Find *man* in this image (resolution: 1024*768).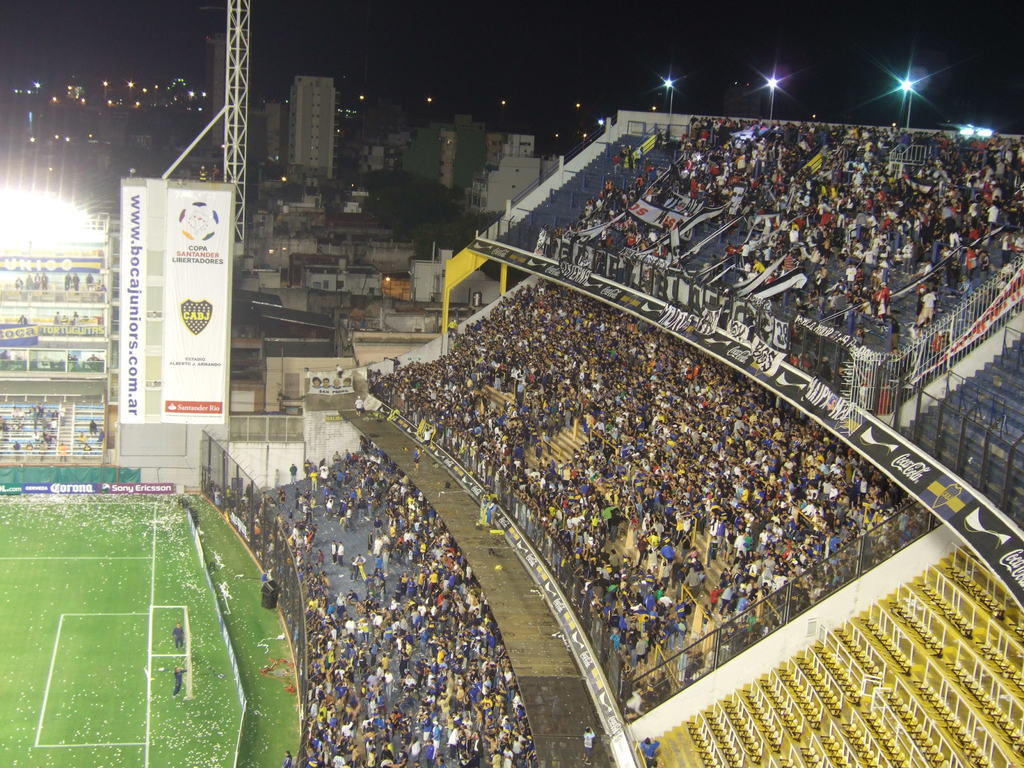
rect(70, 273, 79, 294).
